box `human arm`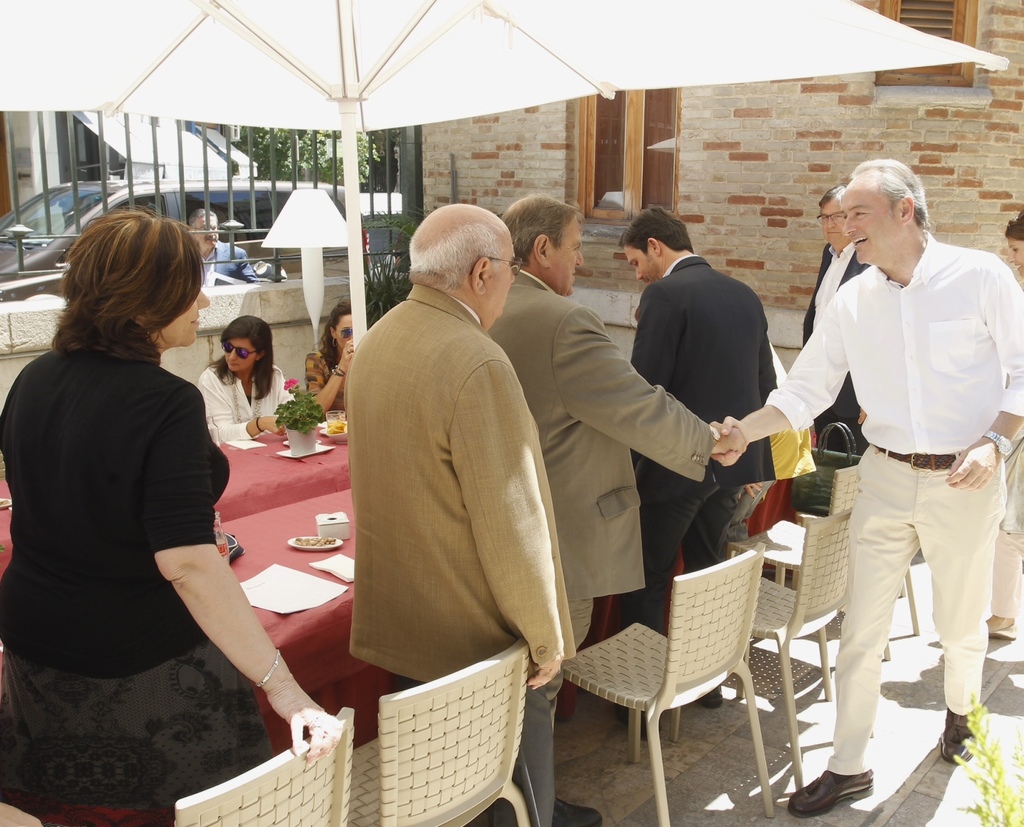
bbox=[237, 246, 269, 291]
